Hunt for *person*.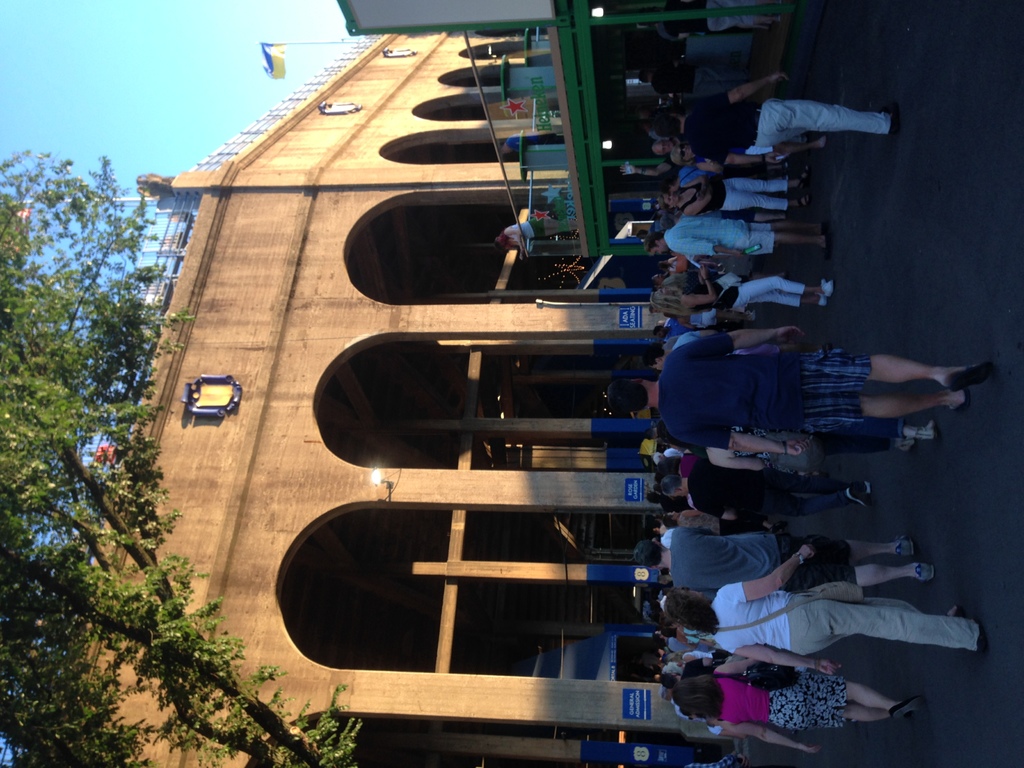
Hunted down at 668/648/929/750.
